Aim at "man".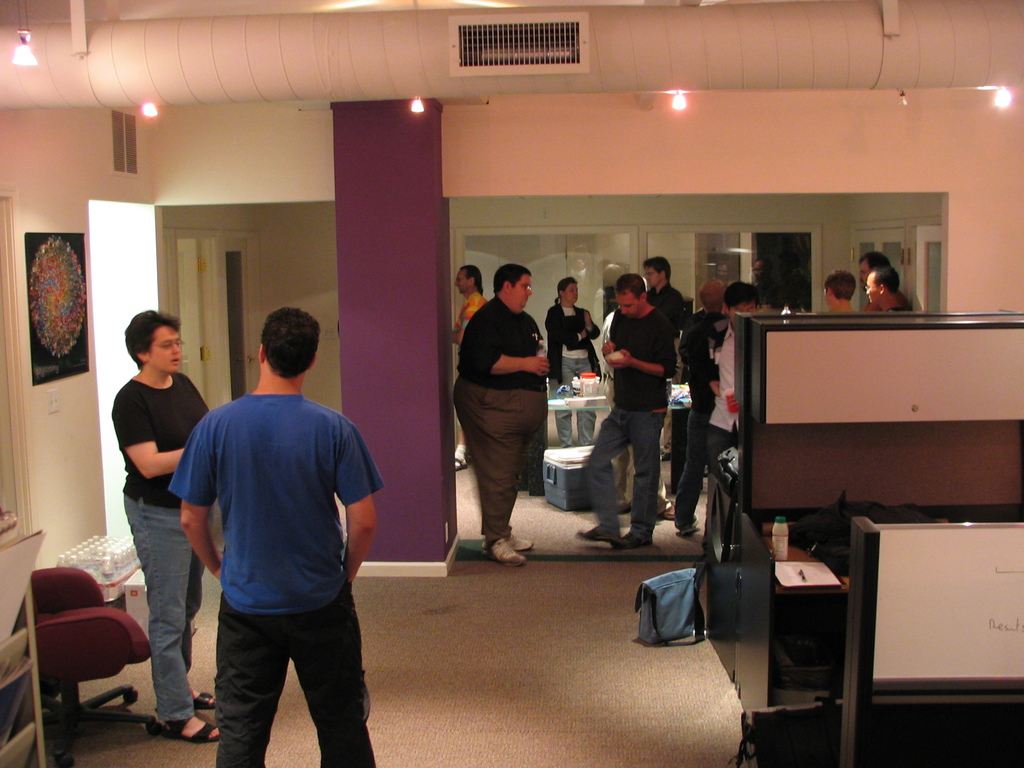
Aimed at <box>680,276,731,532</box>.
